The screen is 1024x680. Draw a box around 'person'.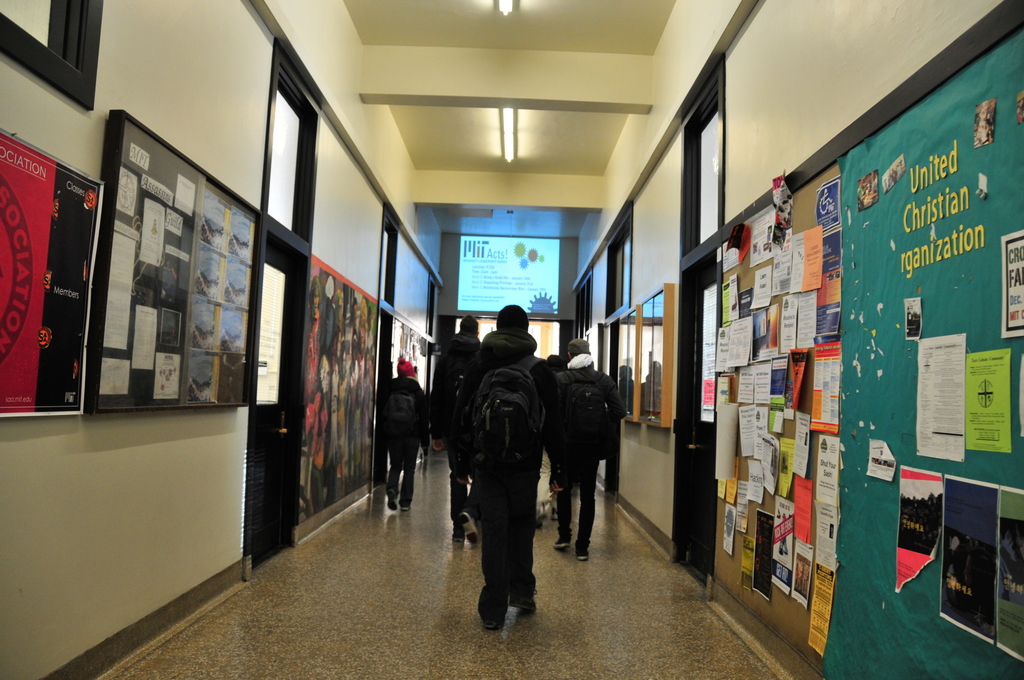
[438, 311, 481, 546].
